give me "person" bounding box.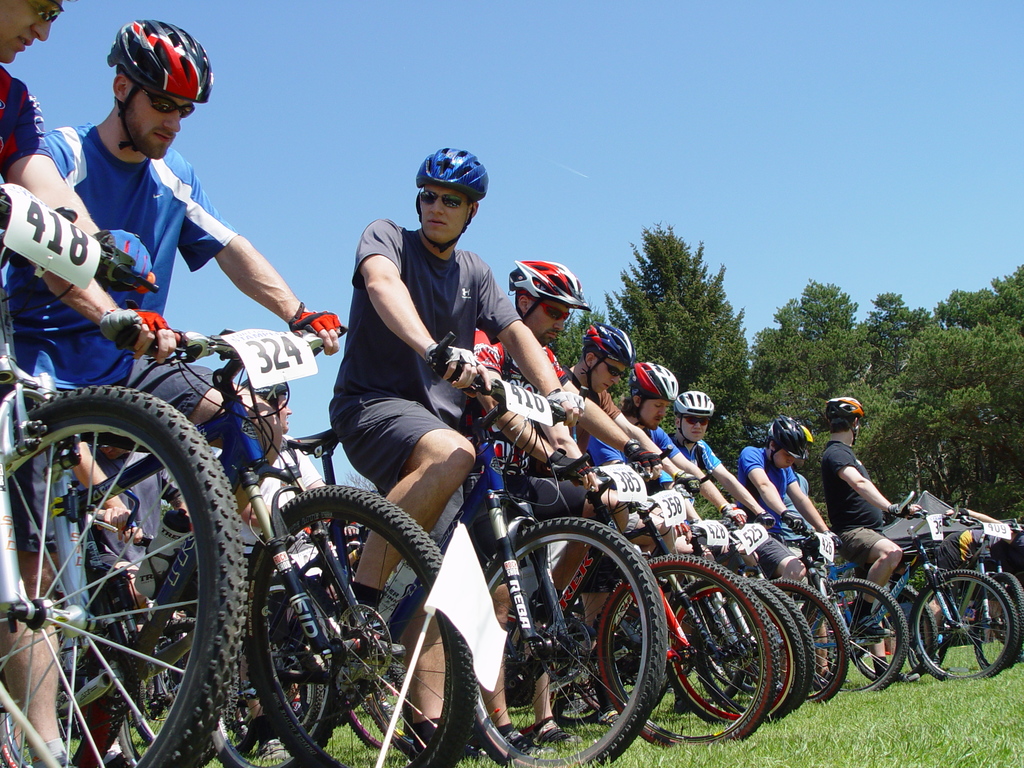
BBox(511, 303, 705, 685).
